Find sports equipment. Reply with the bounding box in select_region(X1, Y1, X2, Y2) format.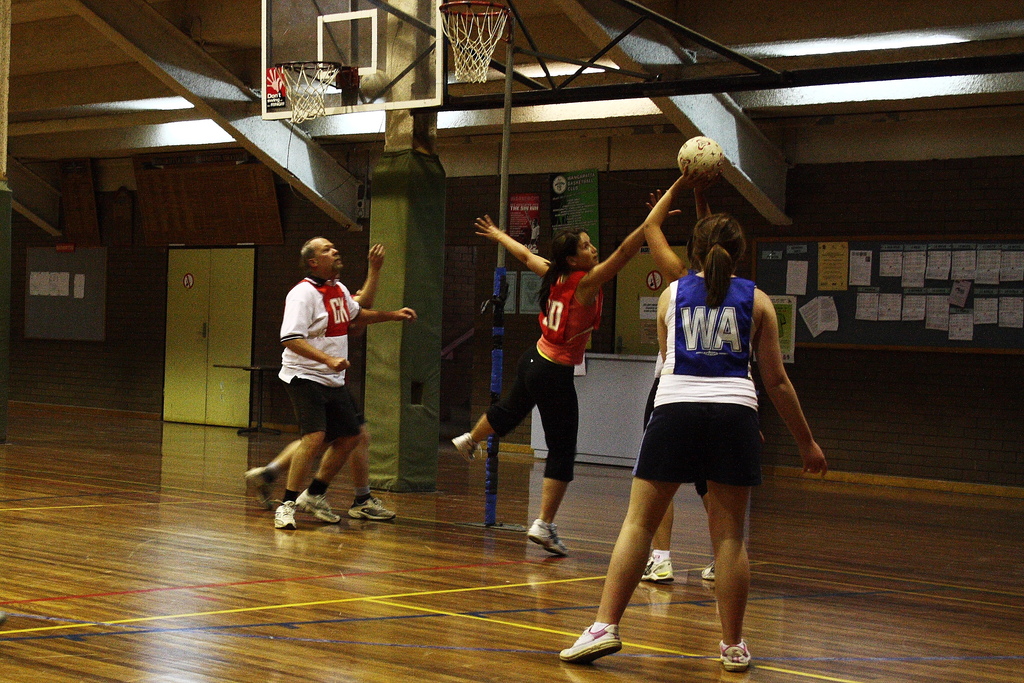
select_region(296, 489, 340, 523).
